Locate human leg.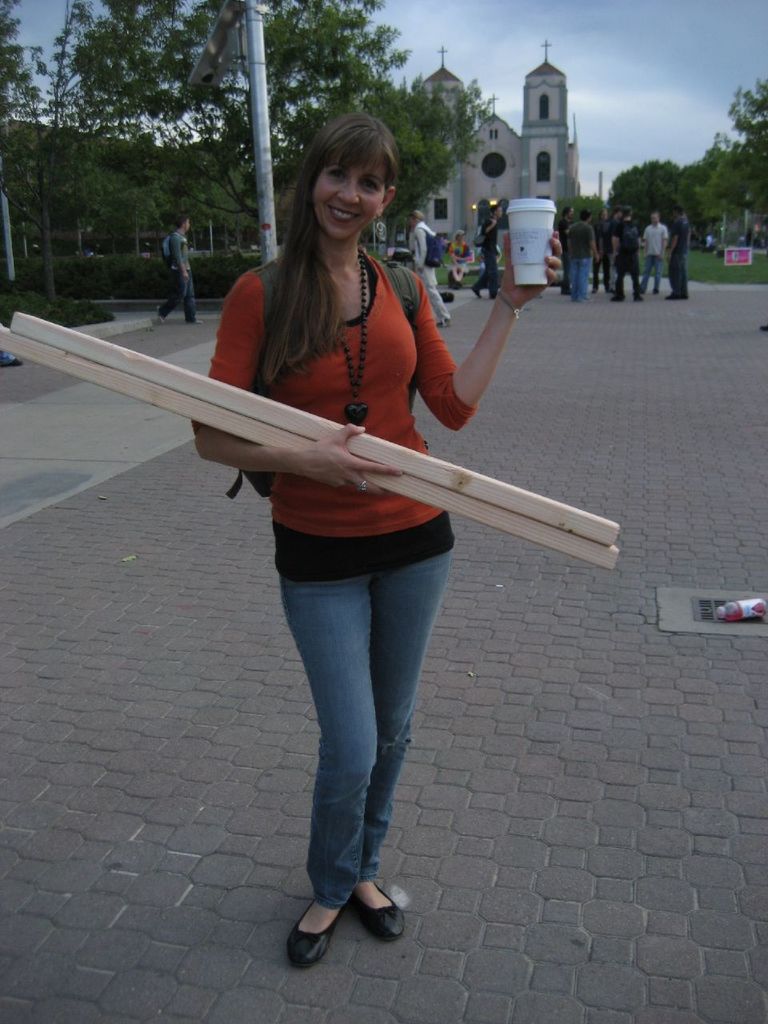
Bounding box: [left=264, top=544, right=434, bottom=945].
